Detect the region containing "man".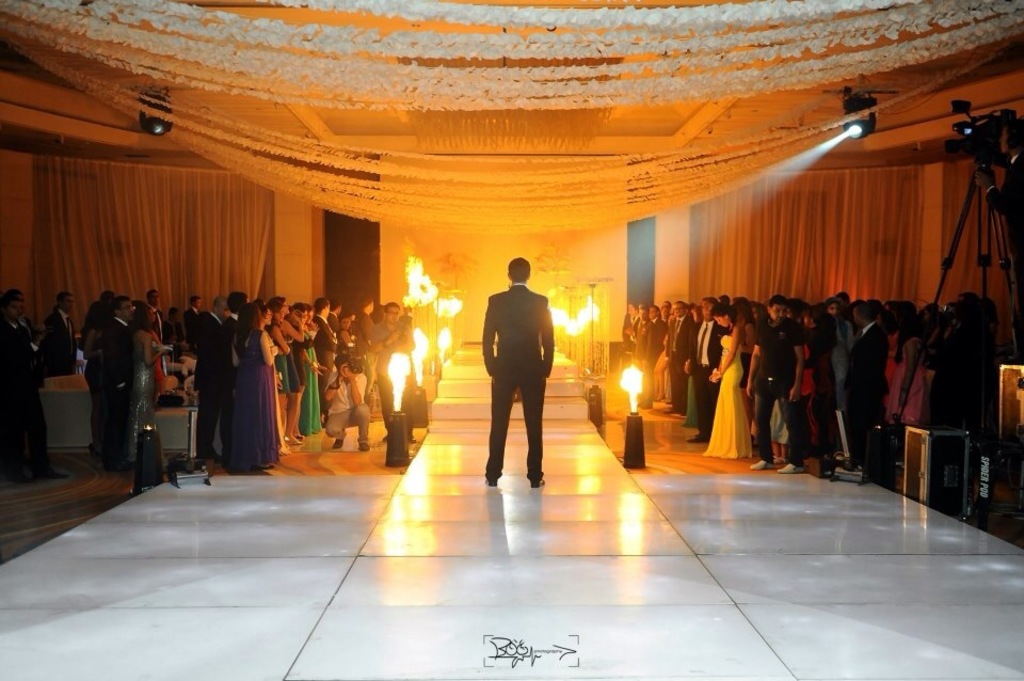
(355, 302, 380, 351).
